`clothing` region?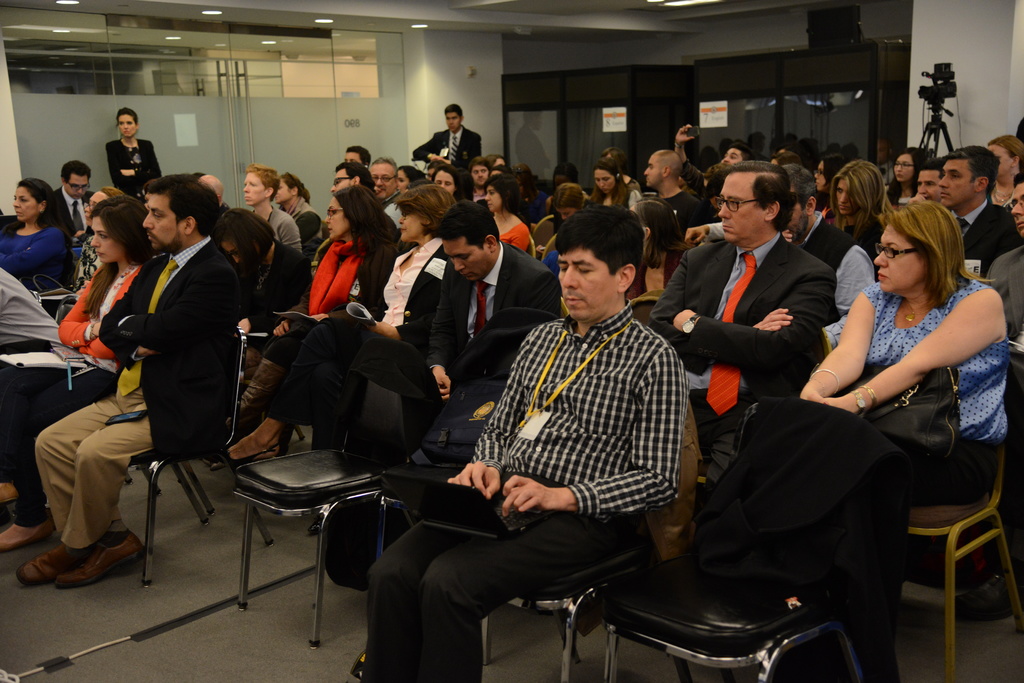
BBox(803, 221, 881, 311)
